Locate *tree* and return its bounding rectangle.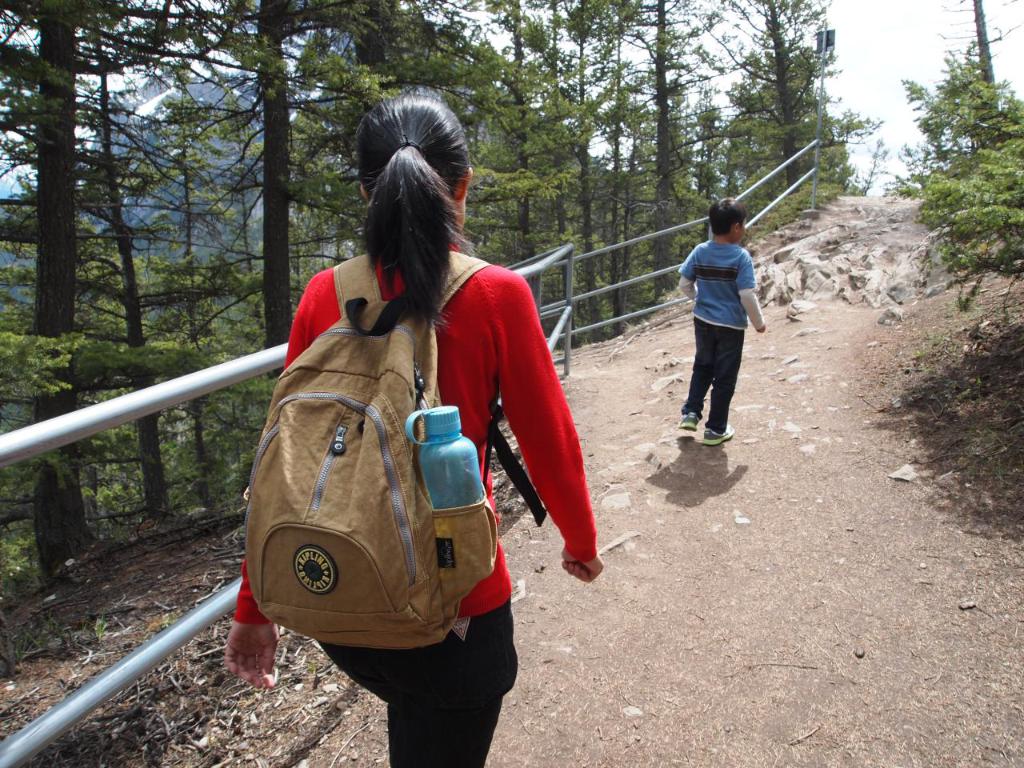
pyautogui.locateOnScreen(896, 42, 1023, 324).
